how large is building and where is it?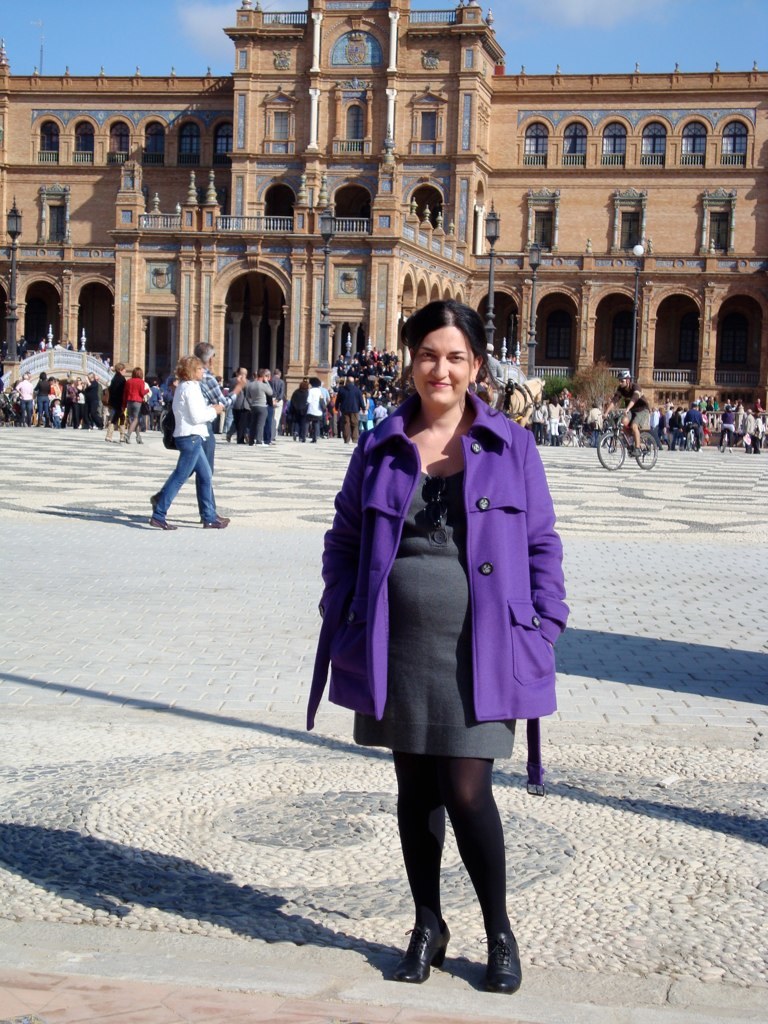
Bounding box: 0:0:767:403.
